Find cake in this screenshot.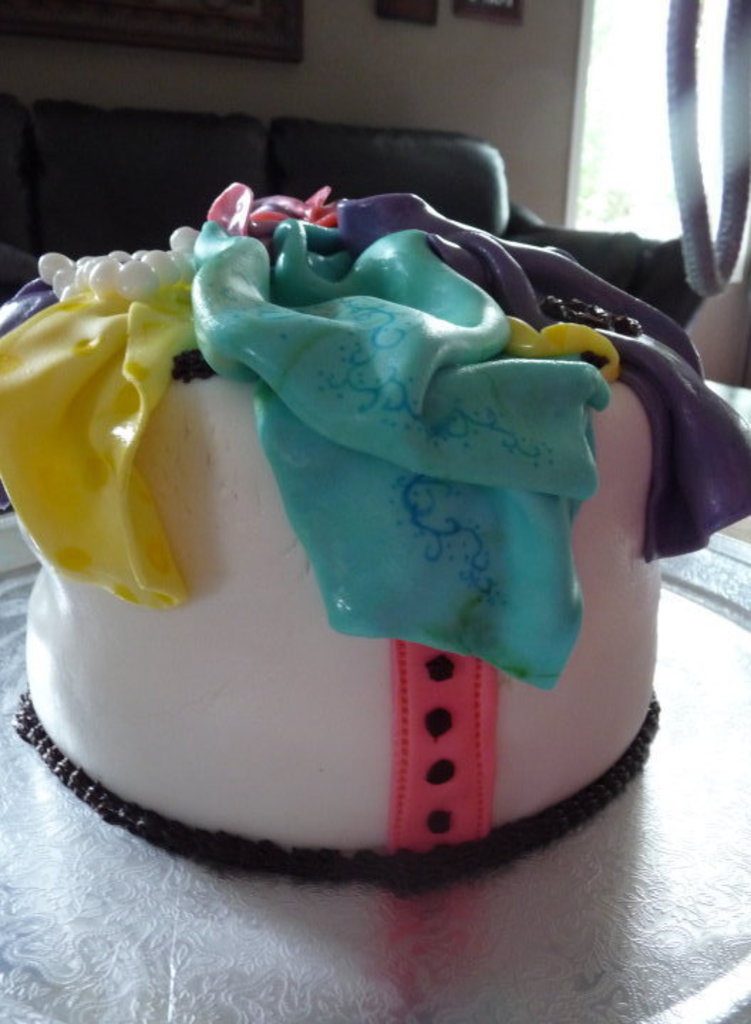
The bounding box for cake is Rect(0, 182, 750, 893).
